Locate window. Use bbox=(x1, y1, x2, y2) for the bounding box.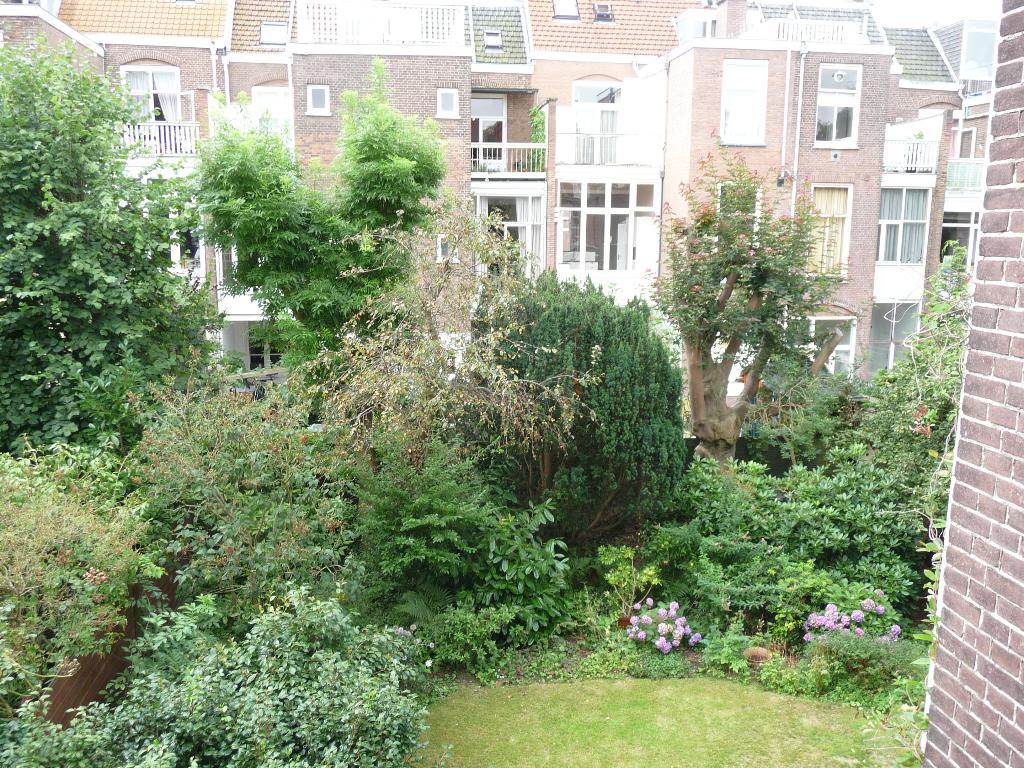
bbox=(714, 178, 769, 271).
